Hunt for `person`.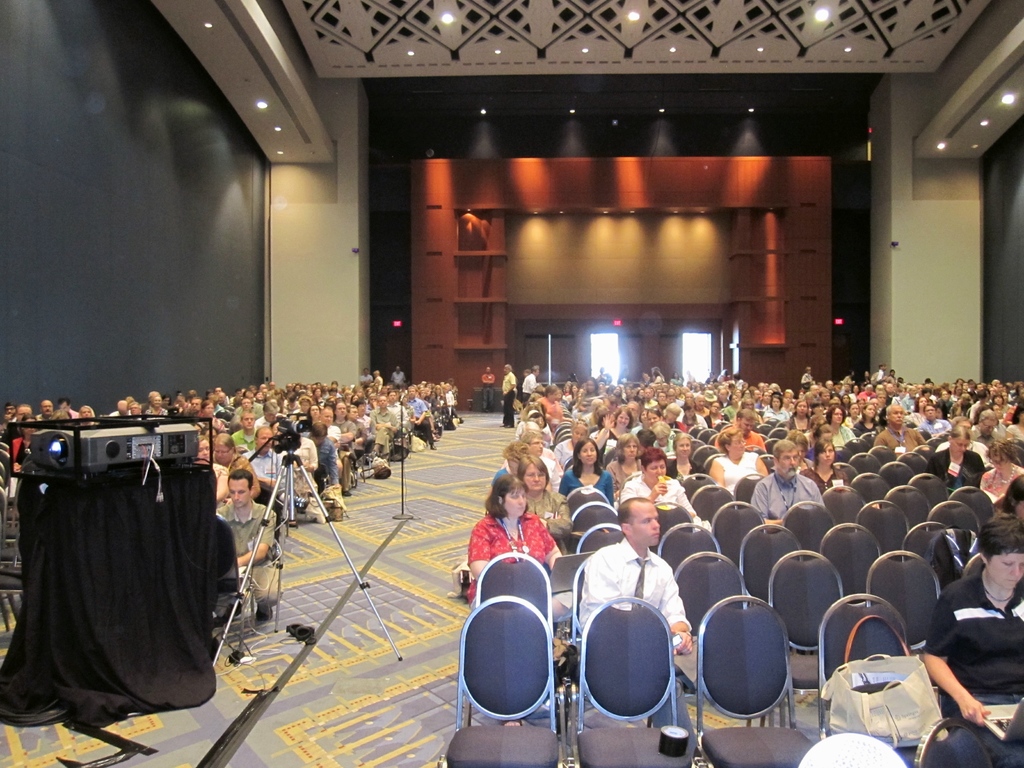
Hunted down at select_region(480, 366, 499, 413).
